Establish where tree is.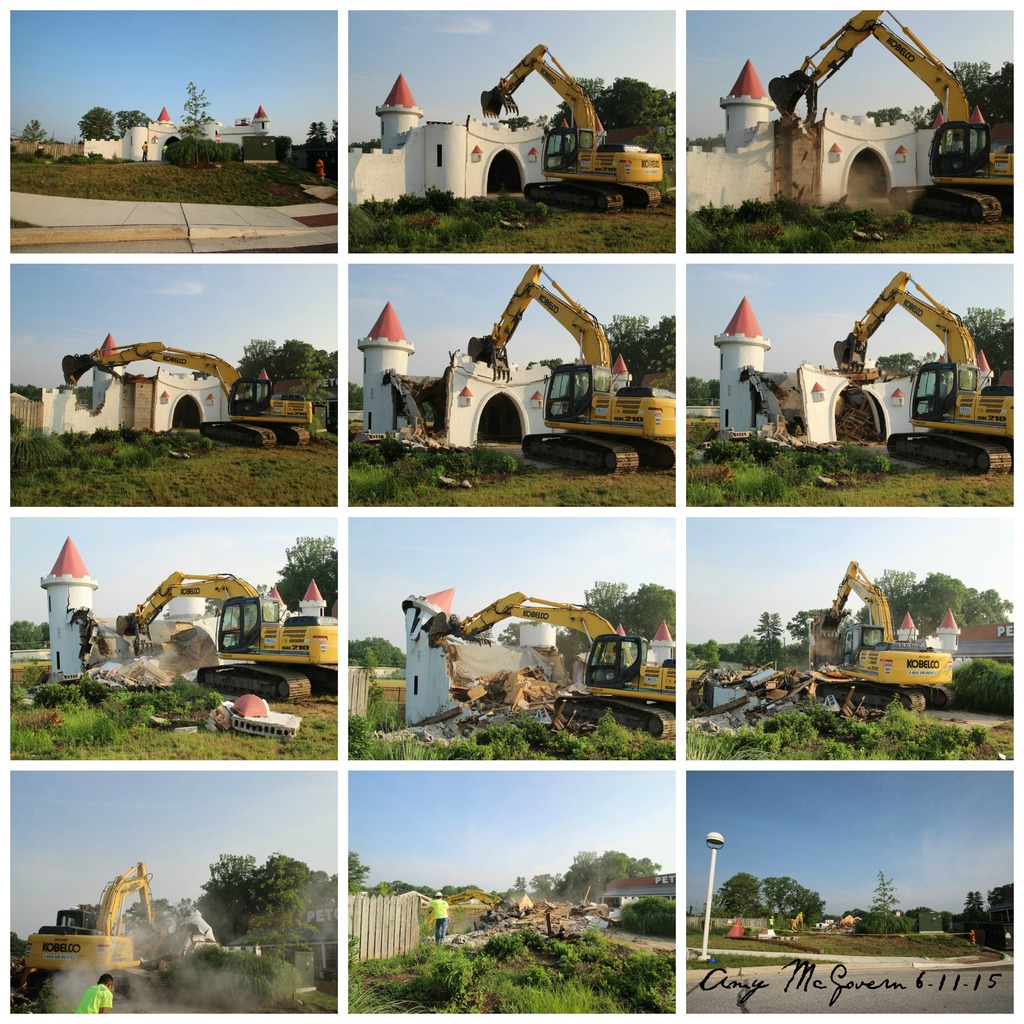
Established at crop(268, 333, 324, 382).
